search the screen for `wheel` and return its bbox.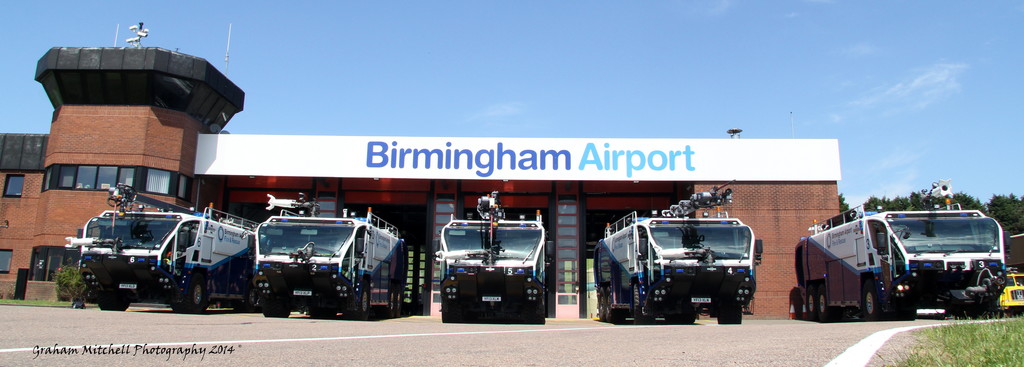
Found: bbox=[531, 306, 548, 322].
